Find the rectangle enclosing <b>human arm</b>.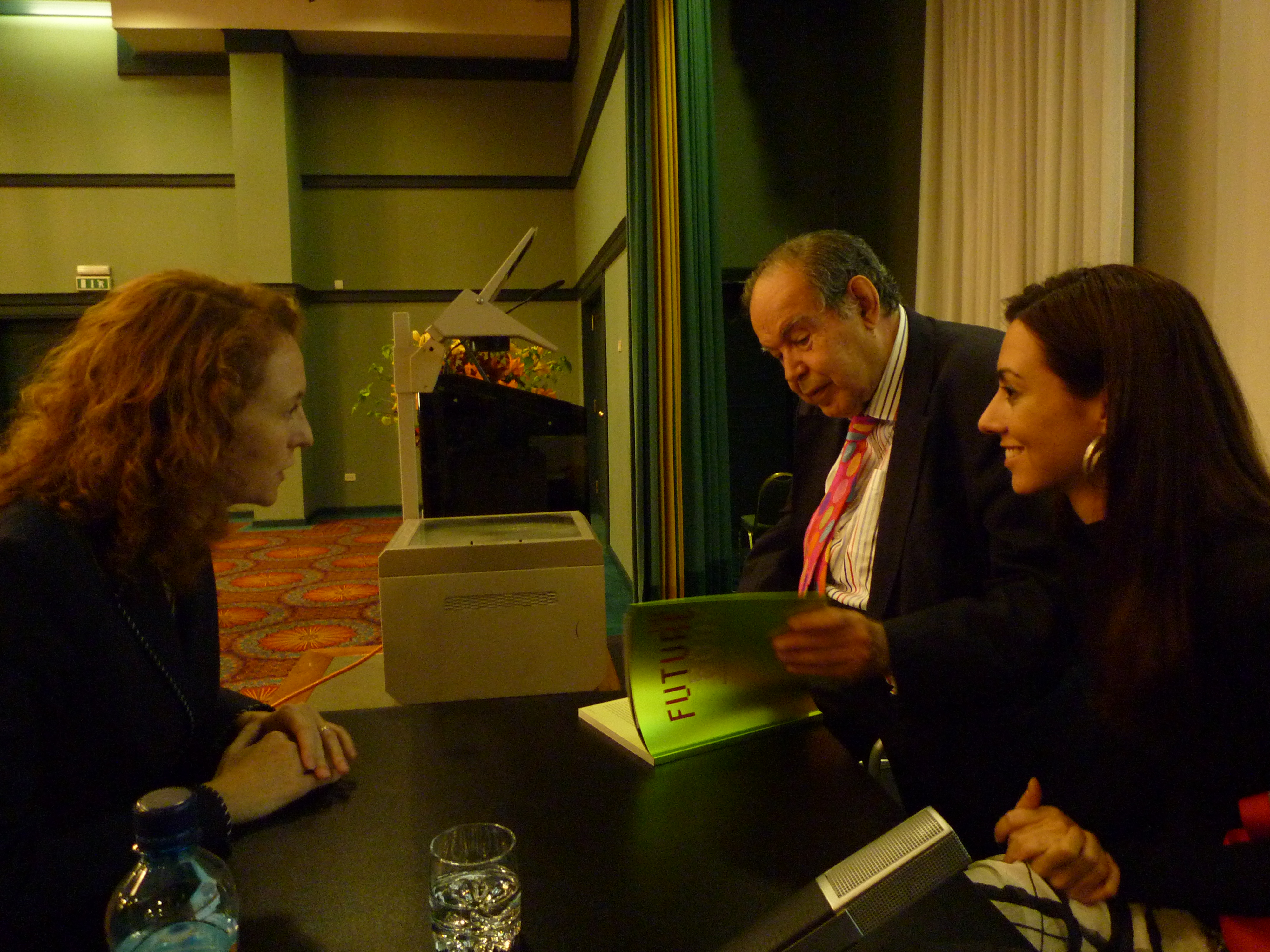
bbox=[65, 209, 115, 253].
